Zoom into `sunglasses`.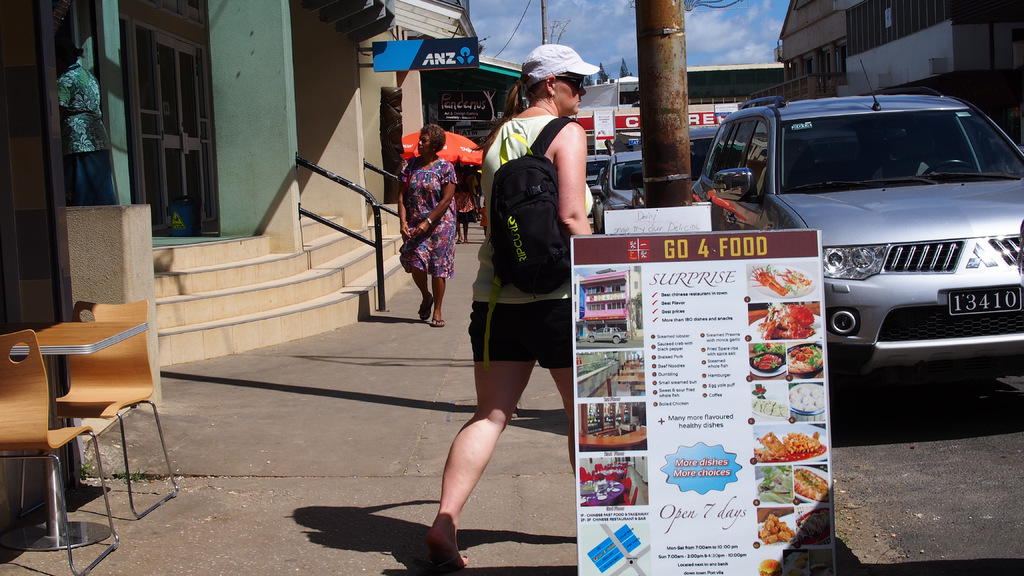
Zoom target: region(556, 74, 580, 89).
